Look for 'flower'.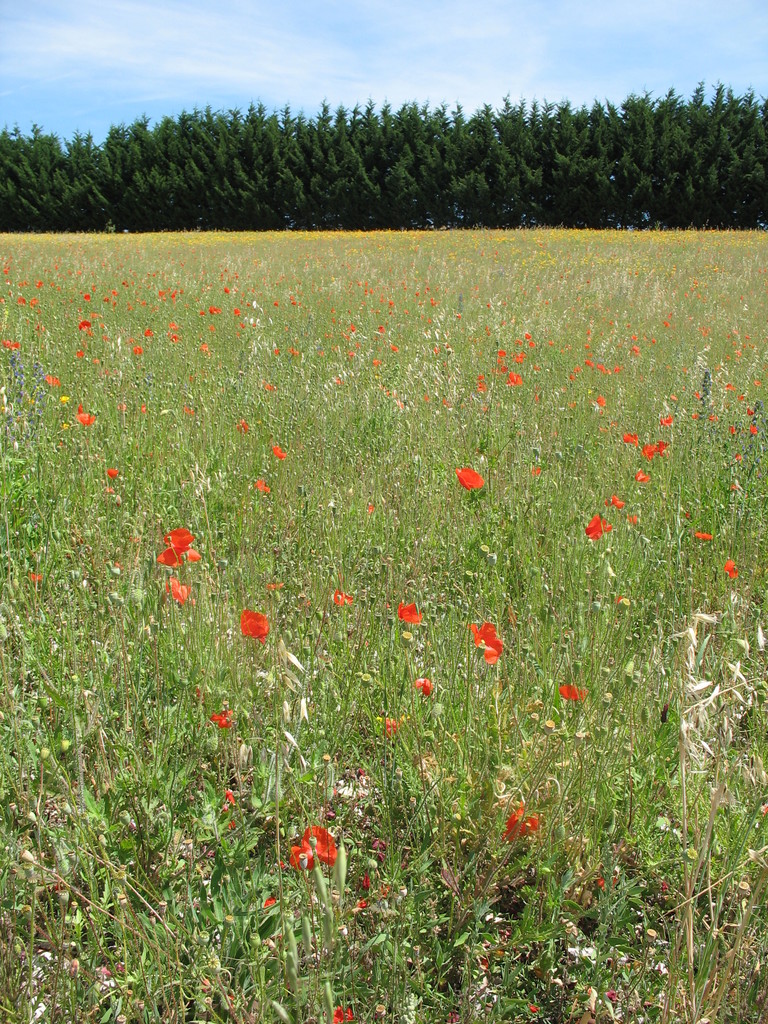
Found: detection(143, 527, 205, 605).
